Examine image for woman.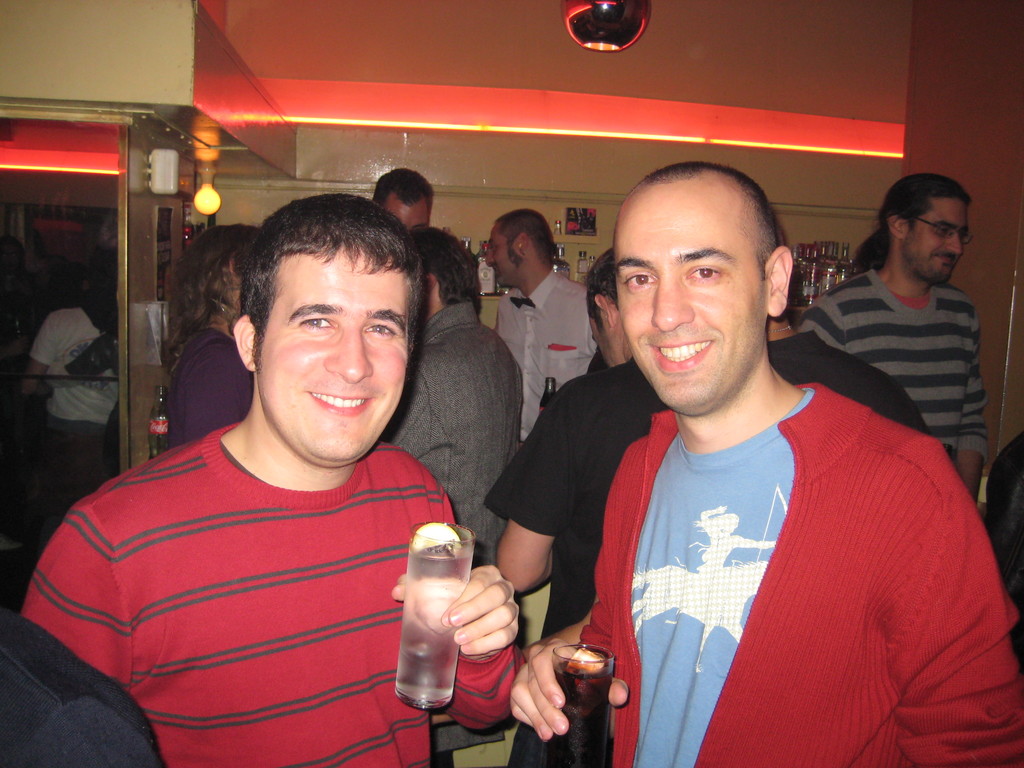
Examination result: (left=147, top=214, right=267, bottom=470).
